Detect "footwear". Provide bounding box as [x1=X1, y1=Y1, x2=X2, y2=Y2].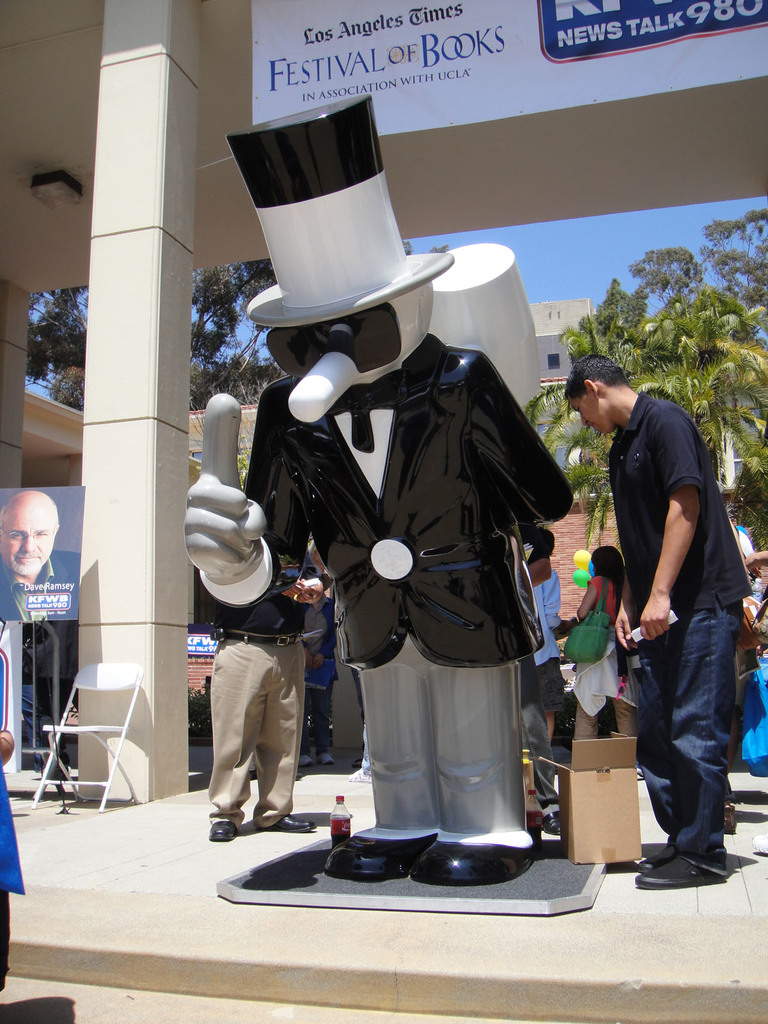
[x1=252, y1=812, x2=322, y2=836].
